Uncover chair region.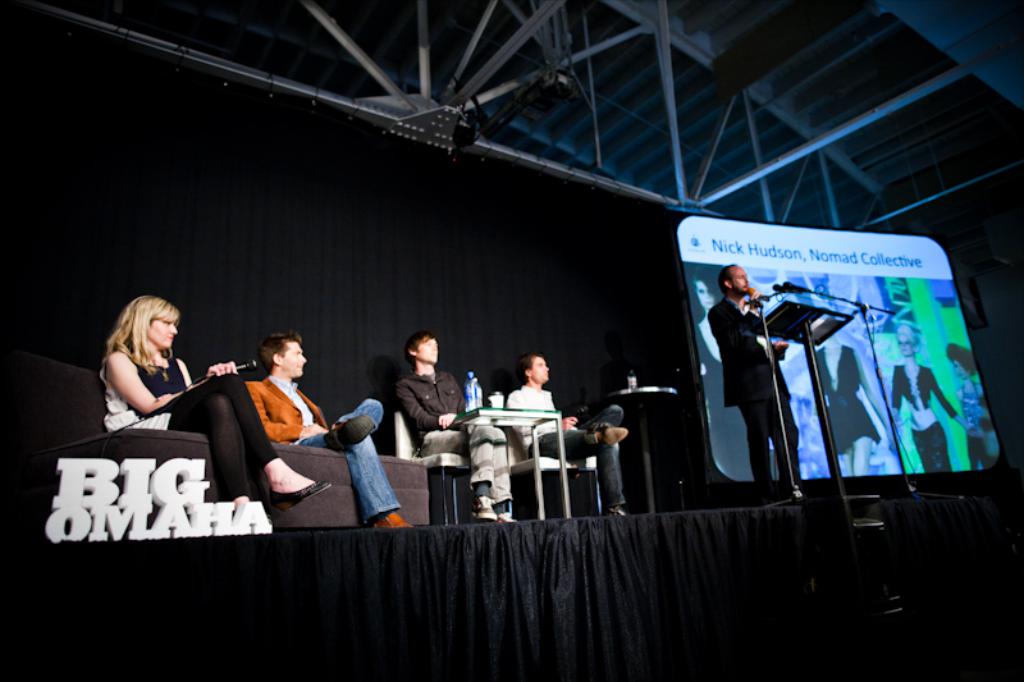
Uncovered: region(396, 409, 467, 523).
